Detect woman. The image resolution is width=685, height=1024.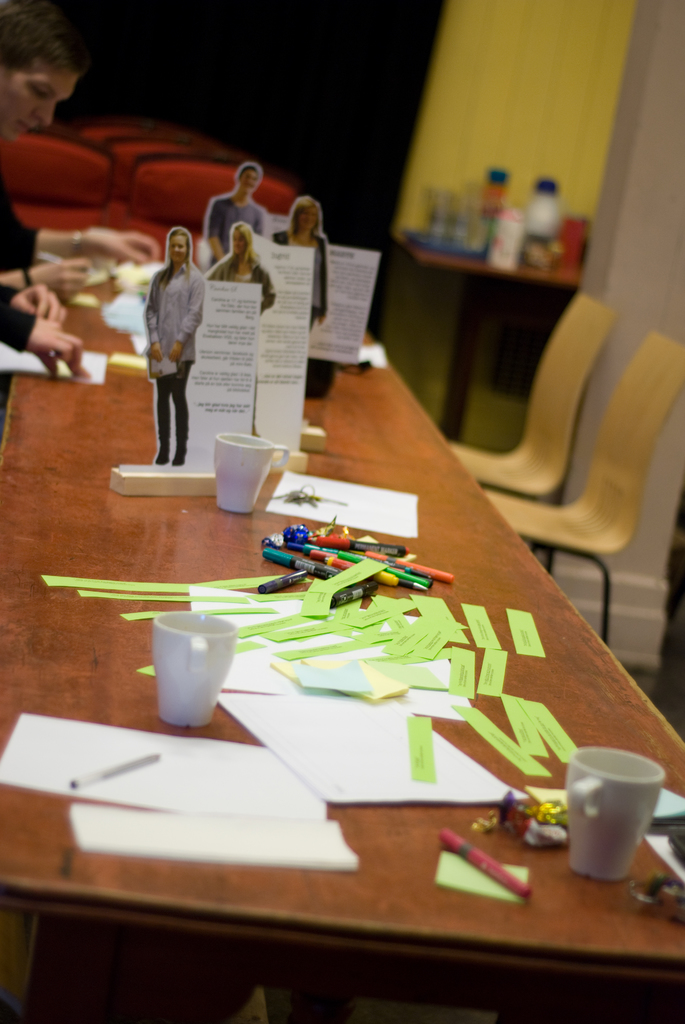
(136,212,217,456).
